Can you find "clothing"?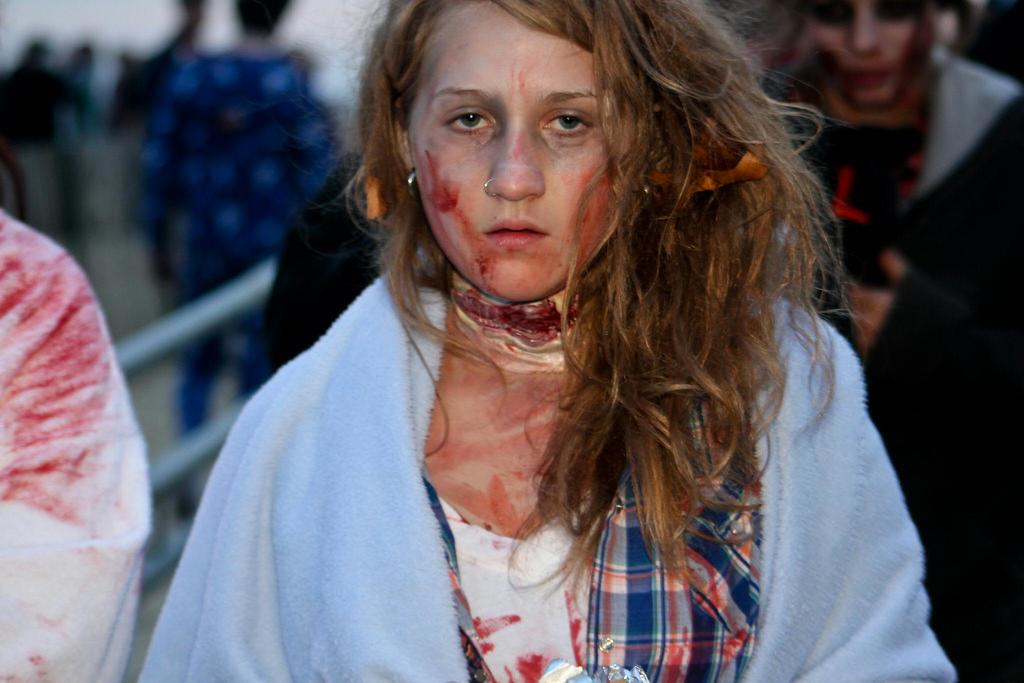
Yes, bounding box: (0, 206, 159, 682).
